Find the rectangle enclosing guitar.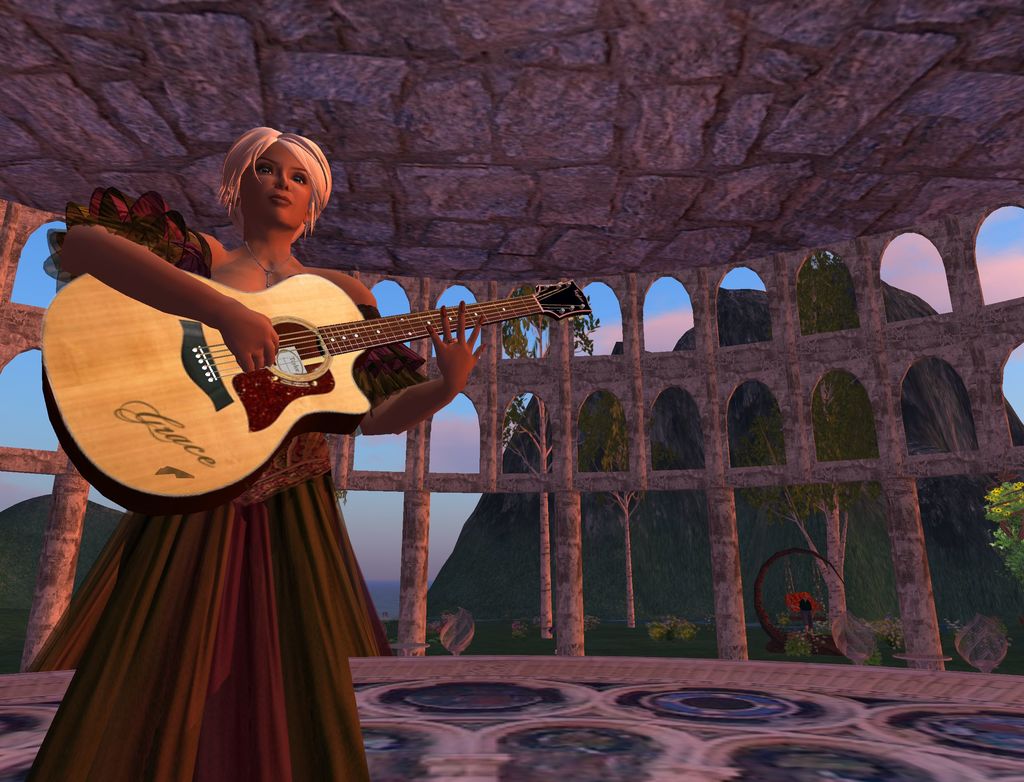
select_region(70, 238, 588, 500).
